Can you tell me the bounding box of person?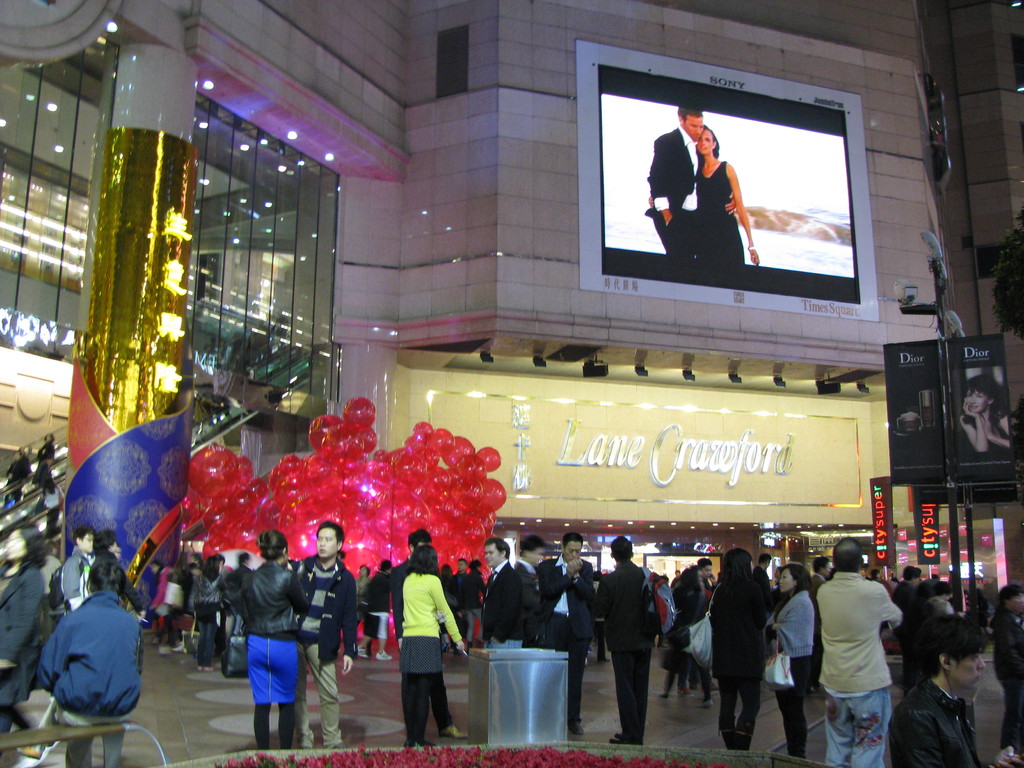
Rect(514, 538, 552, 657).
